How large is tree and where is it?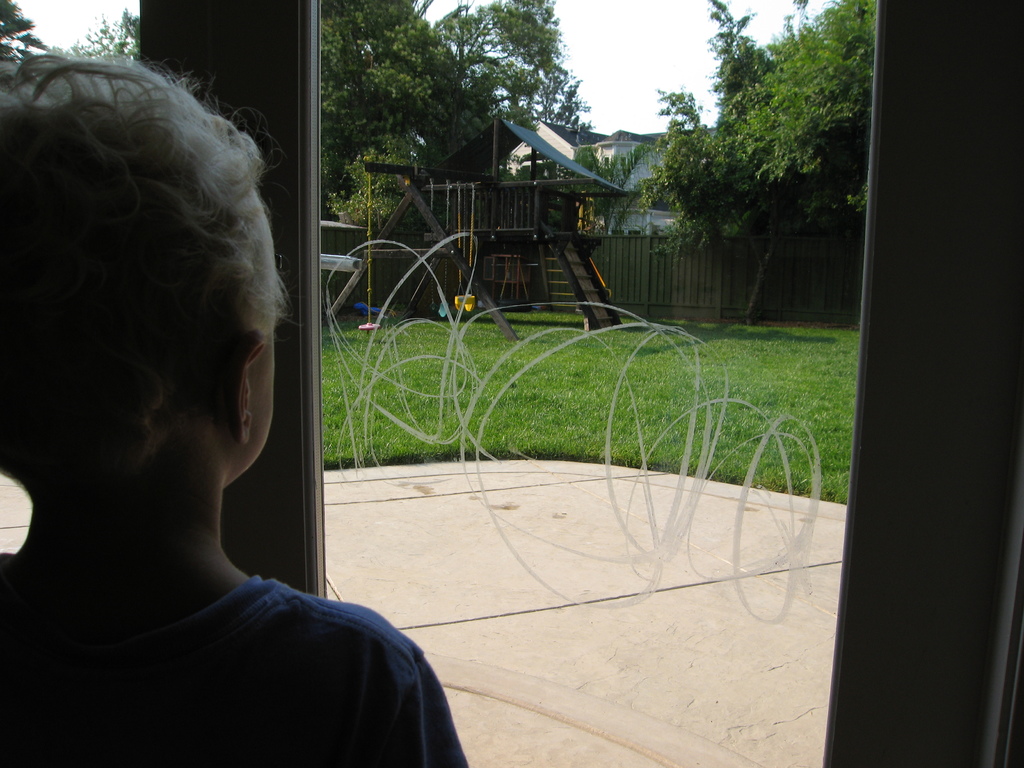
Bounding box: pyautogui.locateOnScreen(632, 81, 800, 267).
